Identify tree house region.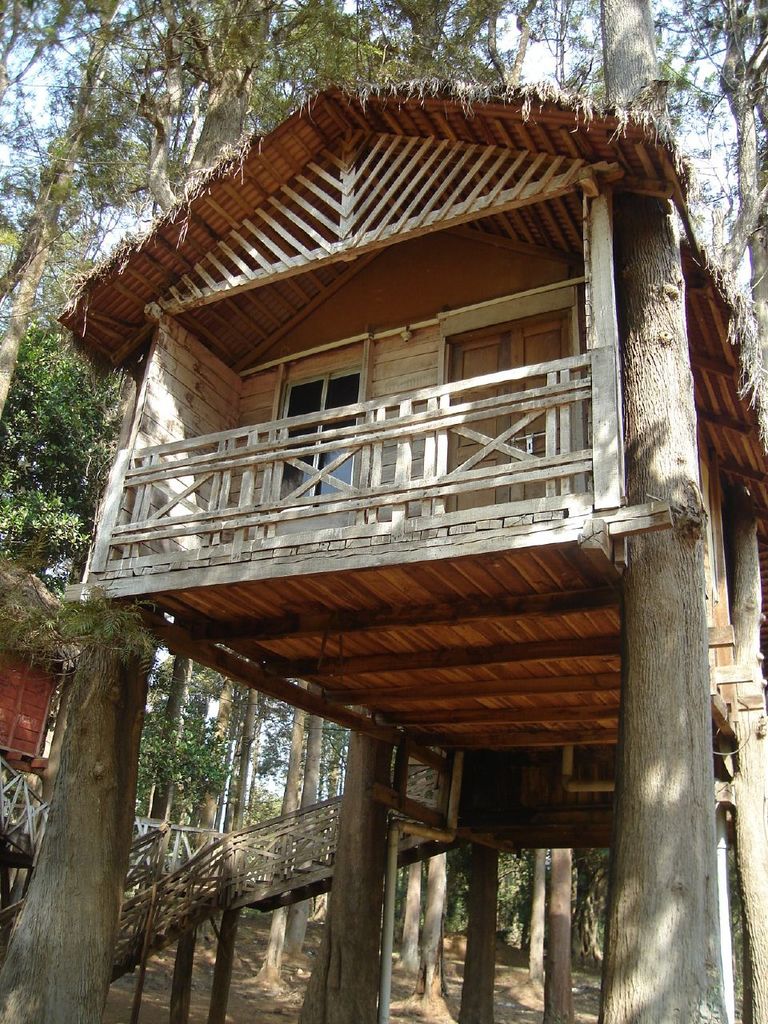
Region: crop(62, 75, 767, 1022).
